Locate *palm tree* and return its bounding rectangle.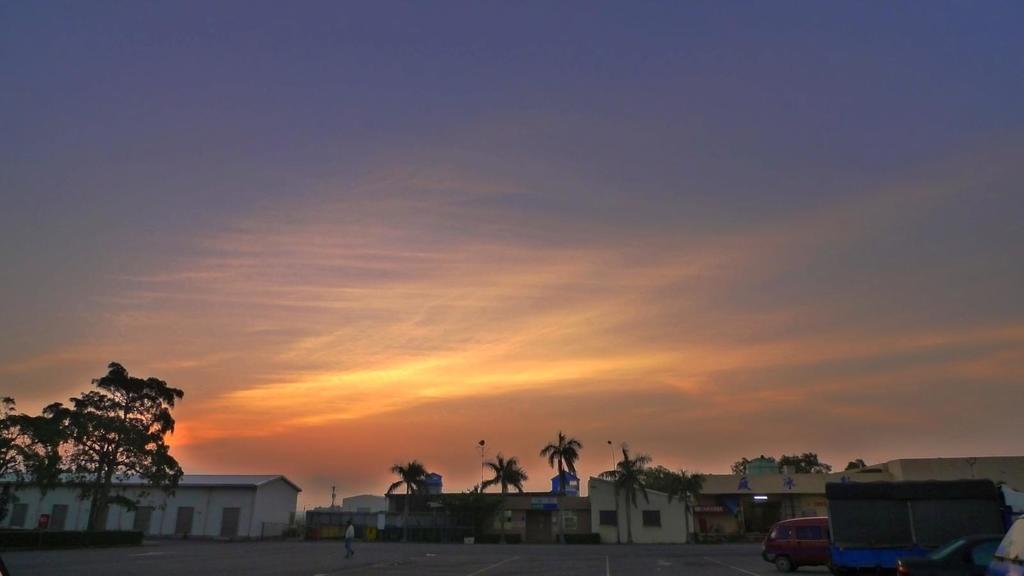
x1=468 y1=452 x2=532 y2=539.
